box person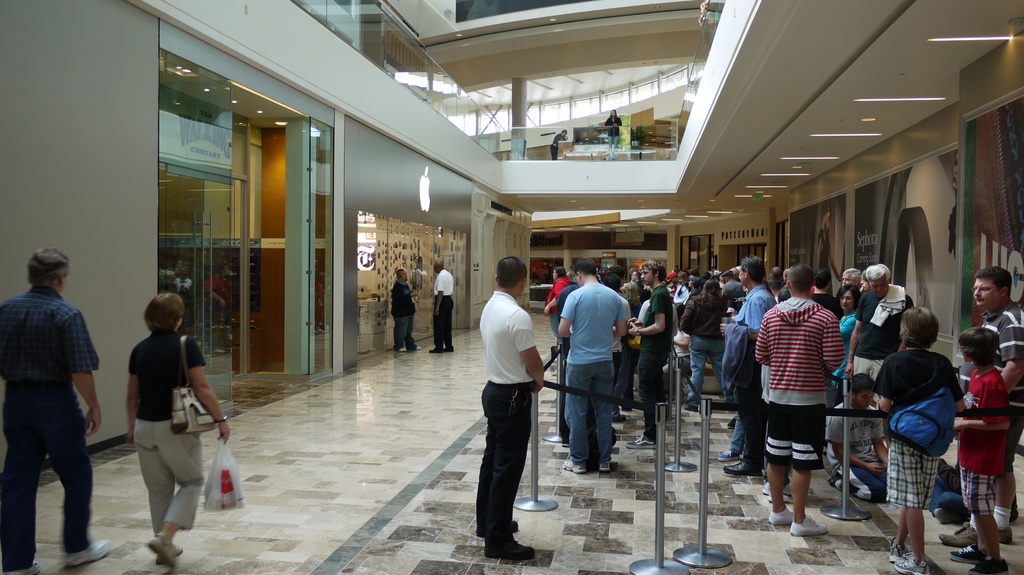
{"x1": 388, "y1": 266, "x2": 419, "y2": 355}
